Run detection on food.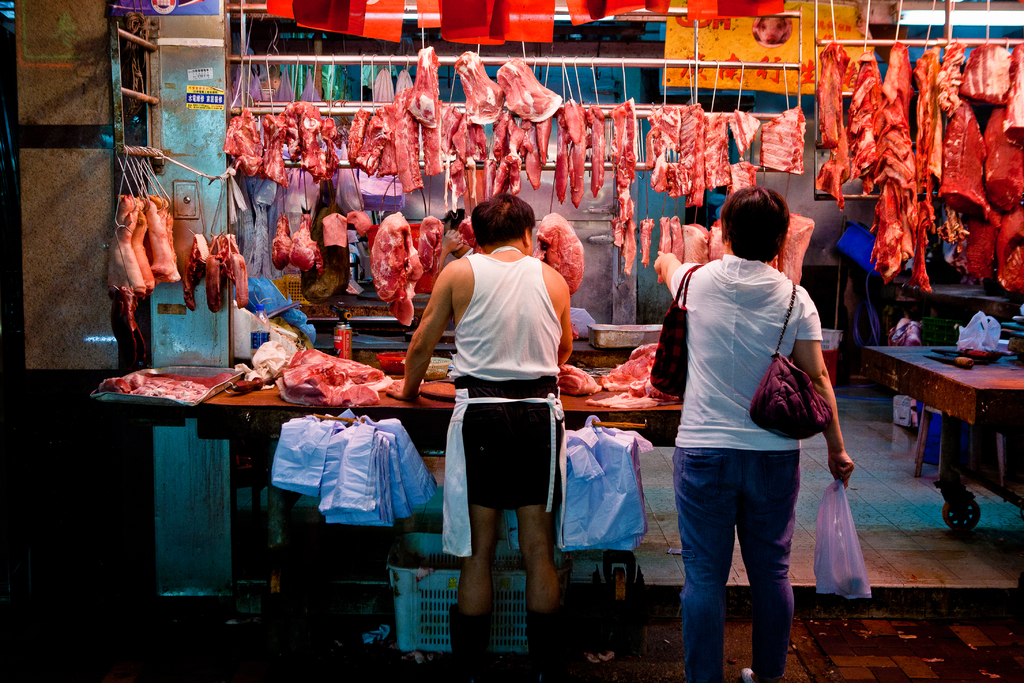
Result: (x1=586, y1=390, x2=657, y2=409).
